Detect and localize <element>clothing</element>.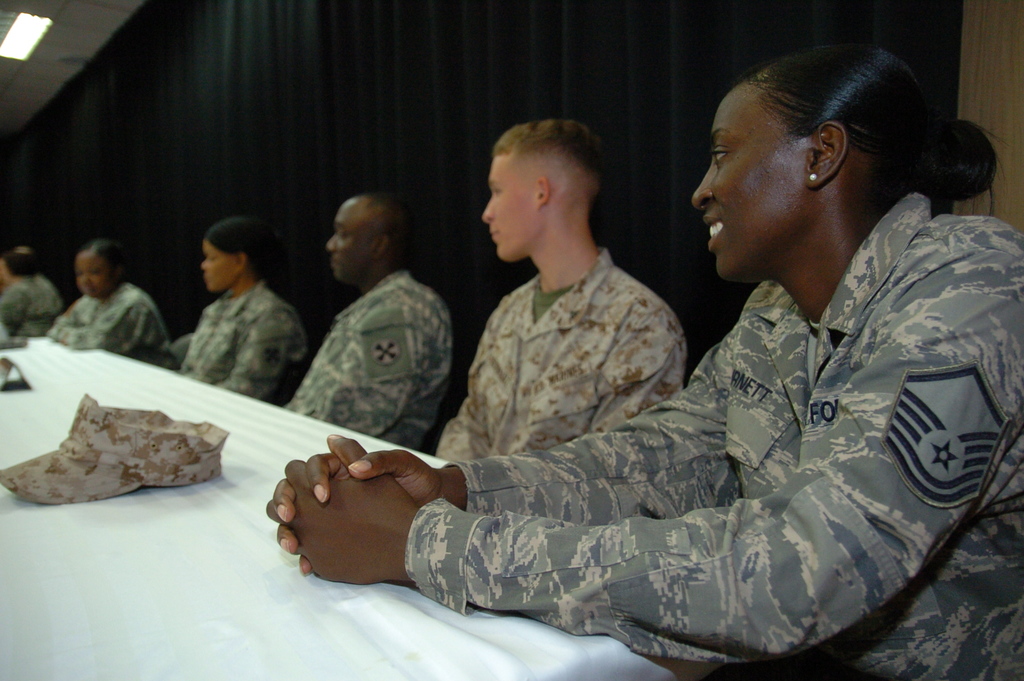
Localized at <box>0,275,67,339</box>.
